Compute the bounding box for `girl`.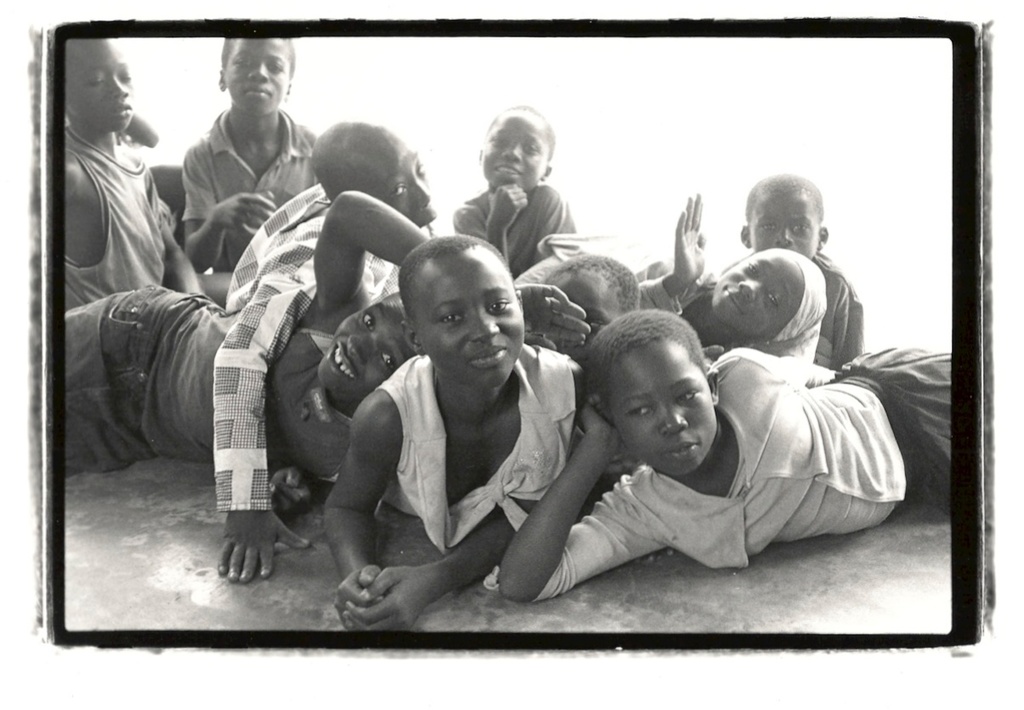
[642, 195, 831, 346].
